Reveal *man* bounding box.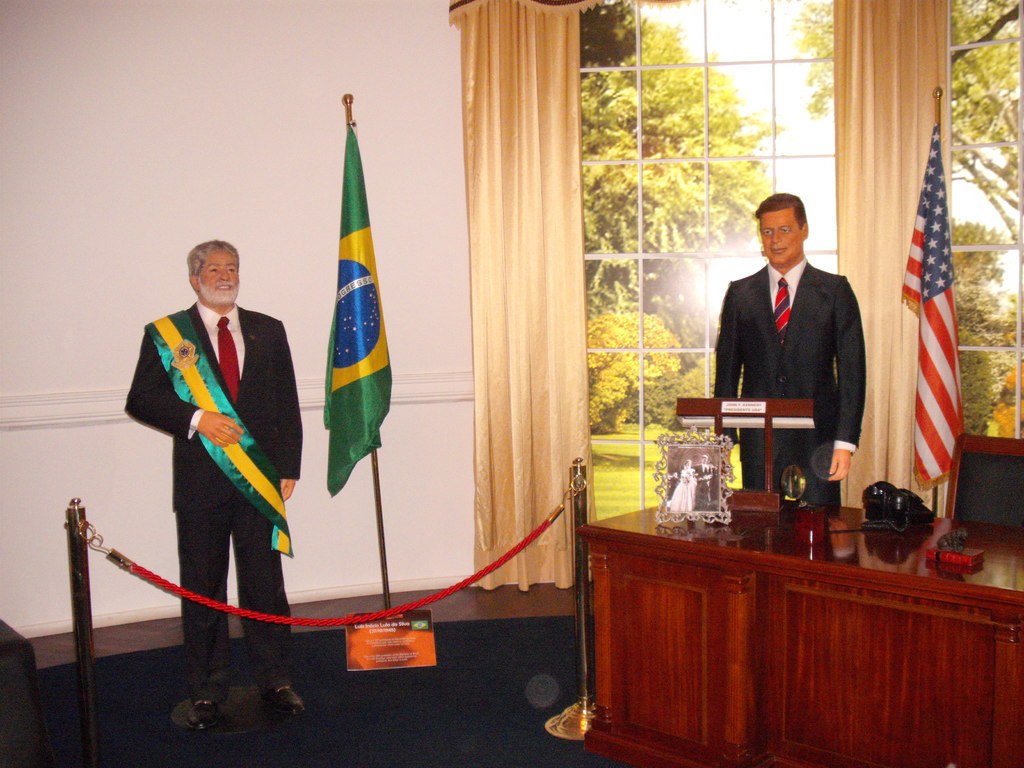
Revealed: bbox=[706, 195, 882, 483].
